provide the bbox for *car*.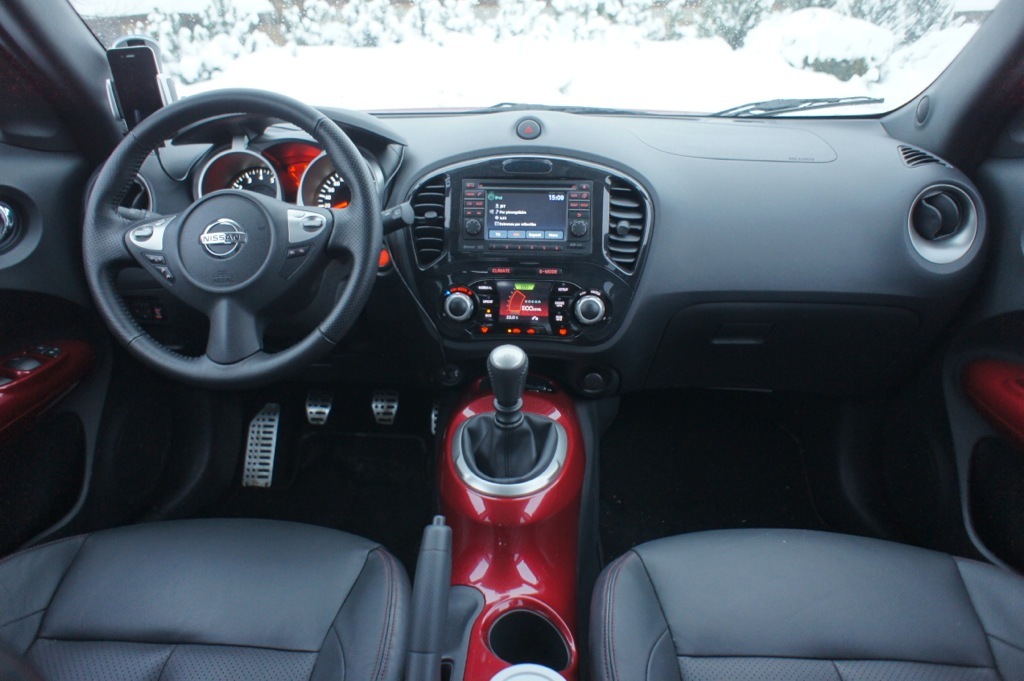
box=[0, 0, 1023, 680].
